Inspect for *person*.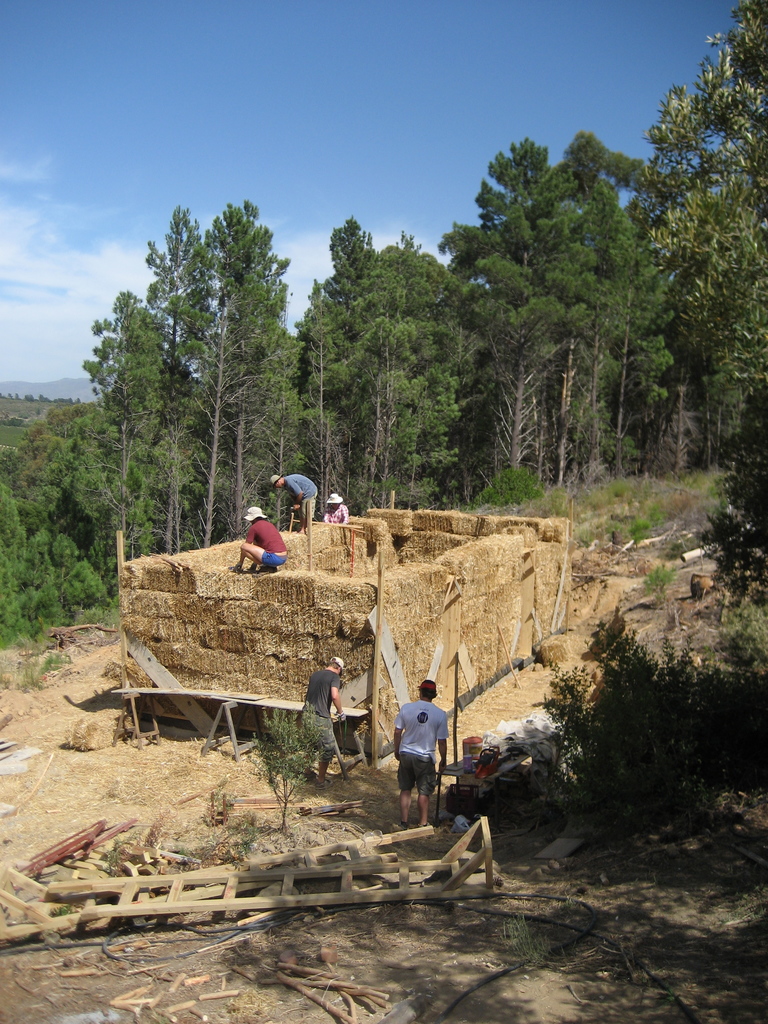
Inspection: bbox=[319, 494, 349, 527].
